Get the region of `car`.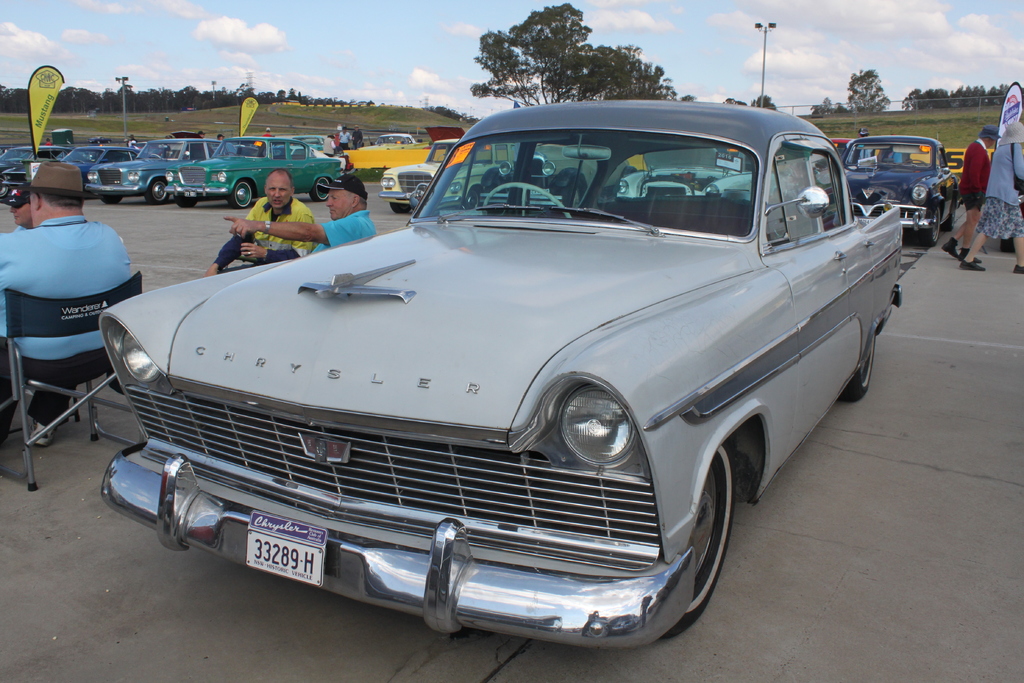
[100, 97, 904, 656].
